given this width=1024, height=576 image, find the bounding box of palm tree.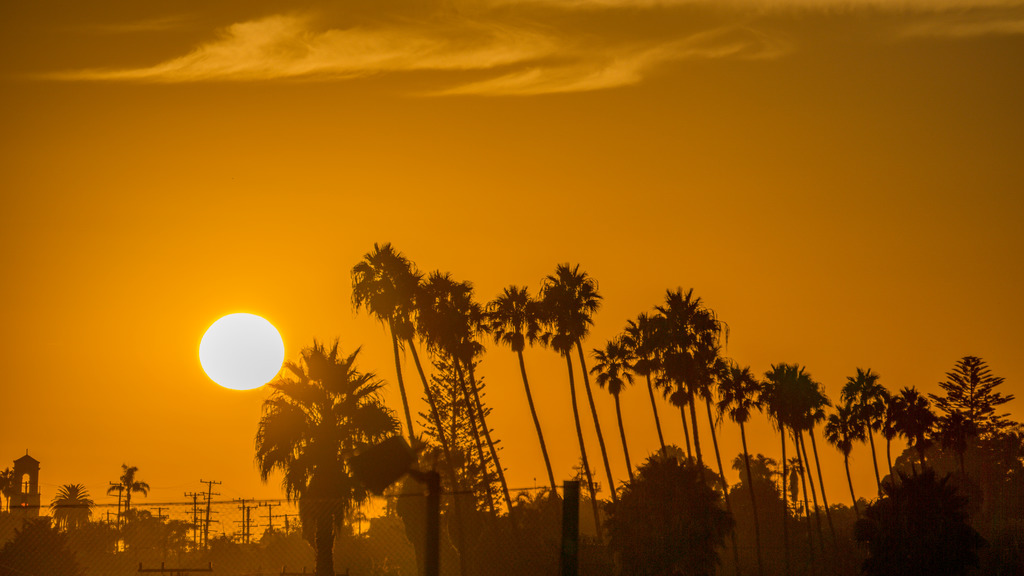
l=835, t=384, r=878, b=518.
